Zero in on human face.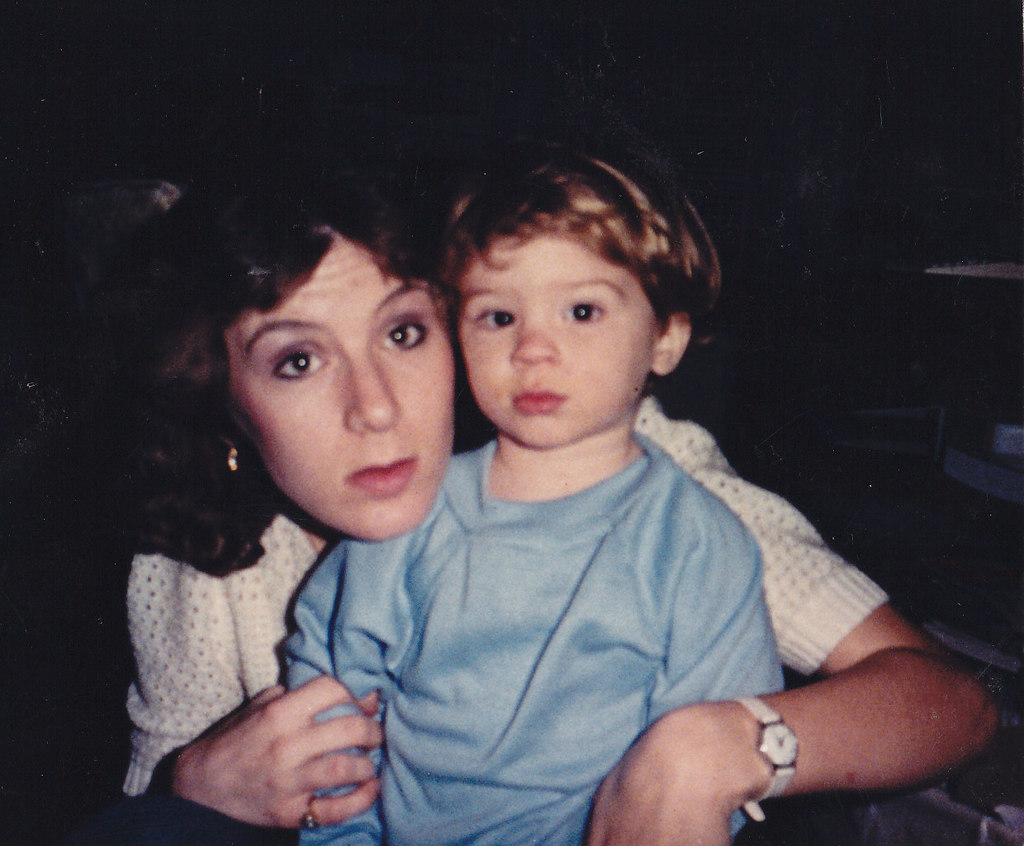
Zeroed in: (x1=458, y1=235, x2=652, y2=449).
